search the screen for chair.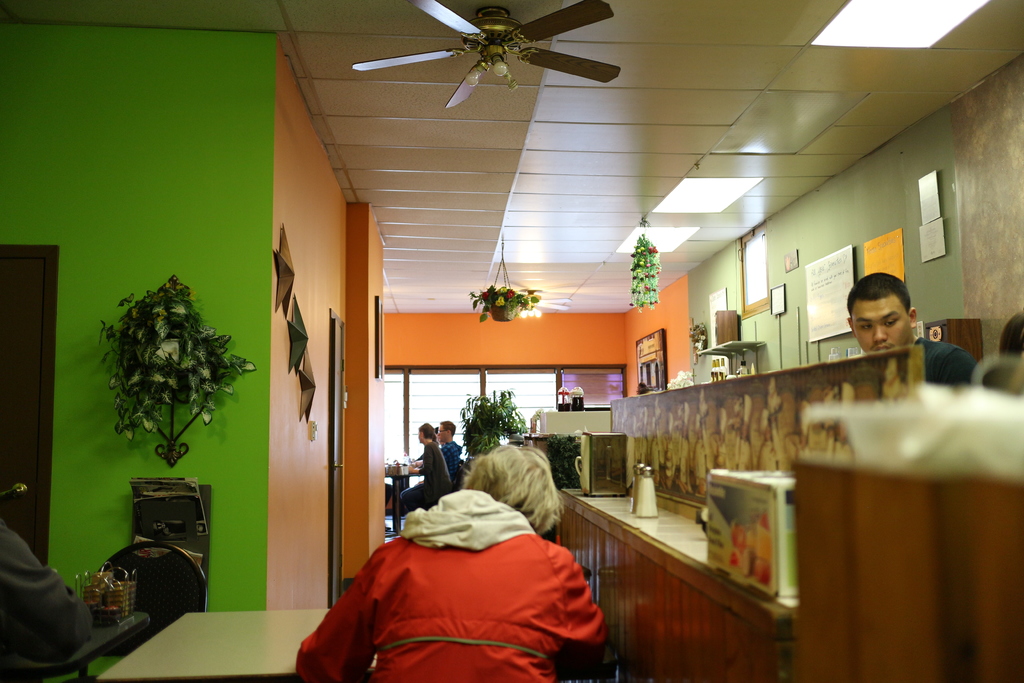
Found at {"x1": 81, "y1": 539, "x2": 209, "y2": 681}.
